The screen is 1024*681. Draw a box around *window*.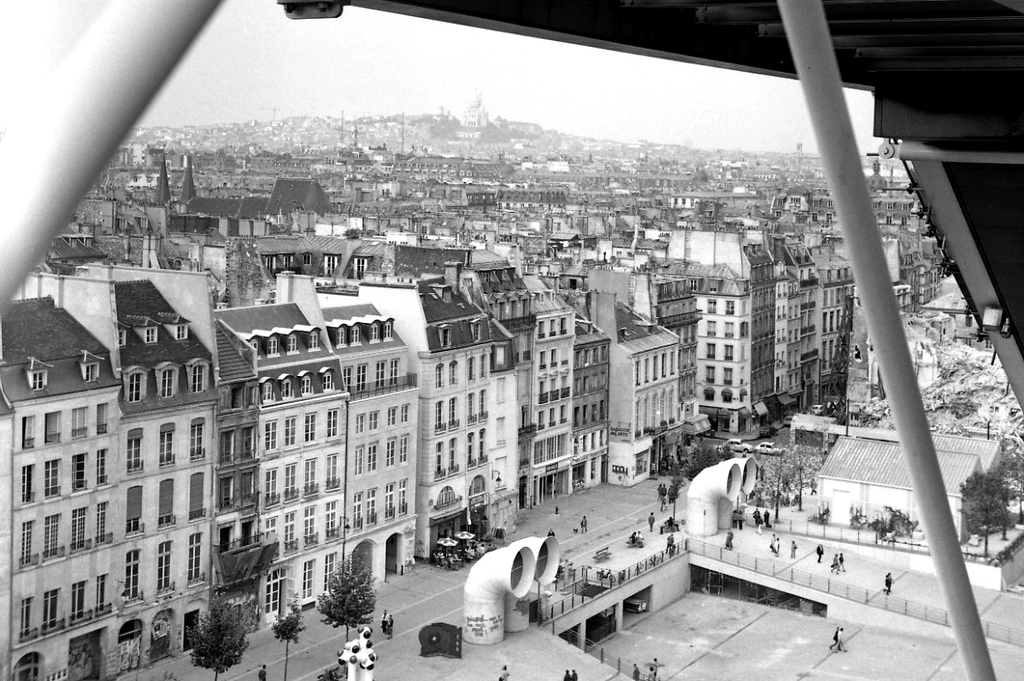
box=[338, 327, 344, 347].
